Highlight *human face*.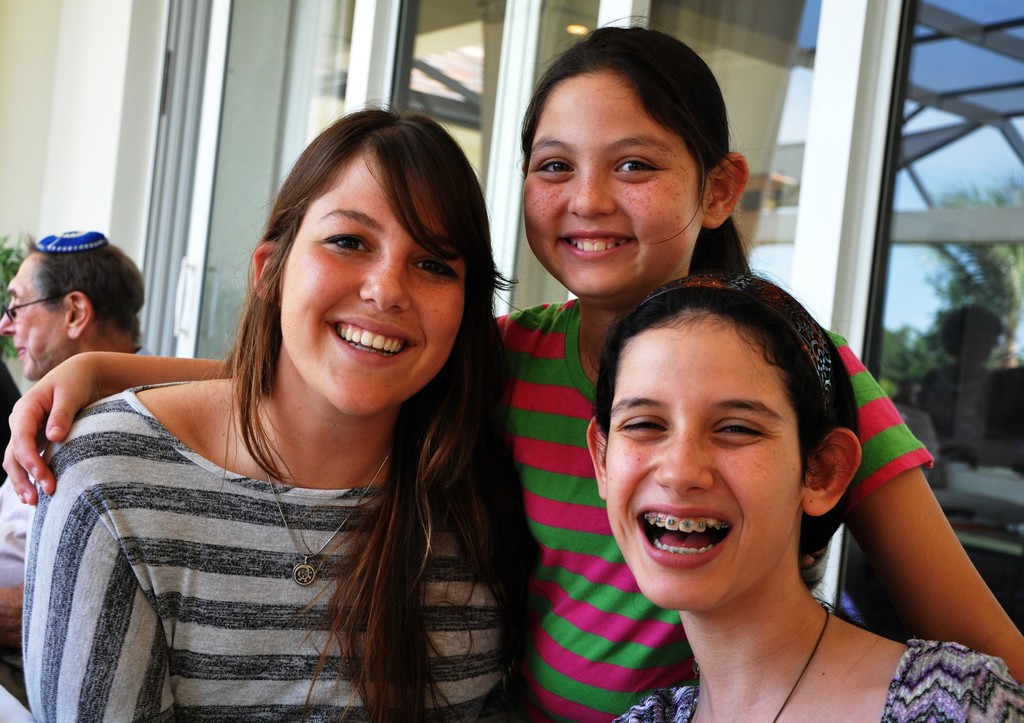
Highlighted region: bbox=(521, 60, 703, 302).
